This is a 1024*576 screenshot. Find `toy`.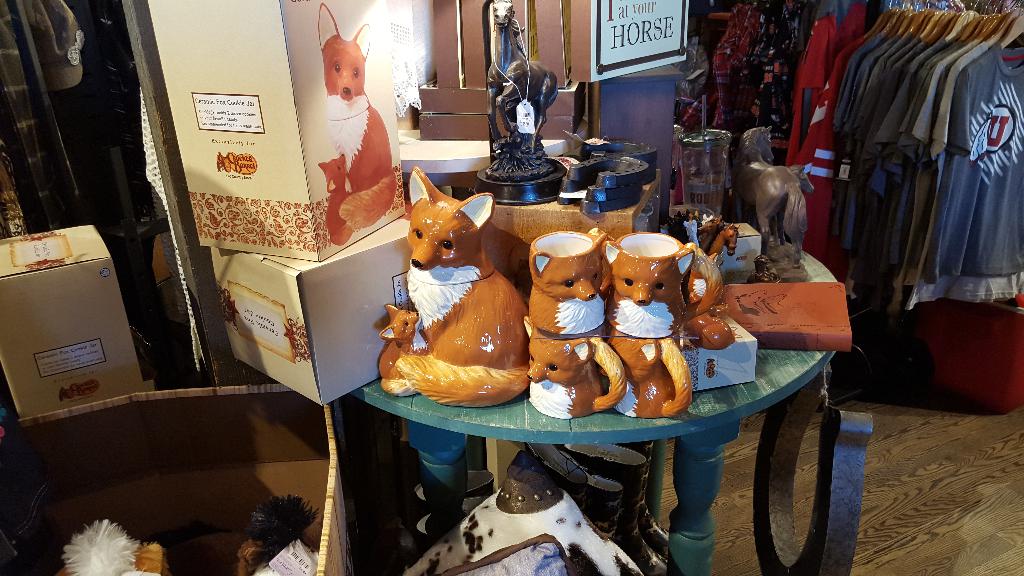
Bounding box: 523/232/630/419.
